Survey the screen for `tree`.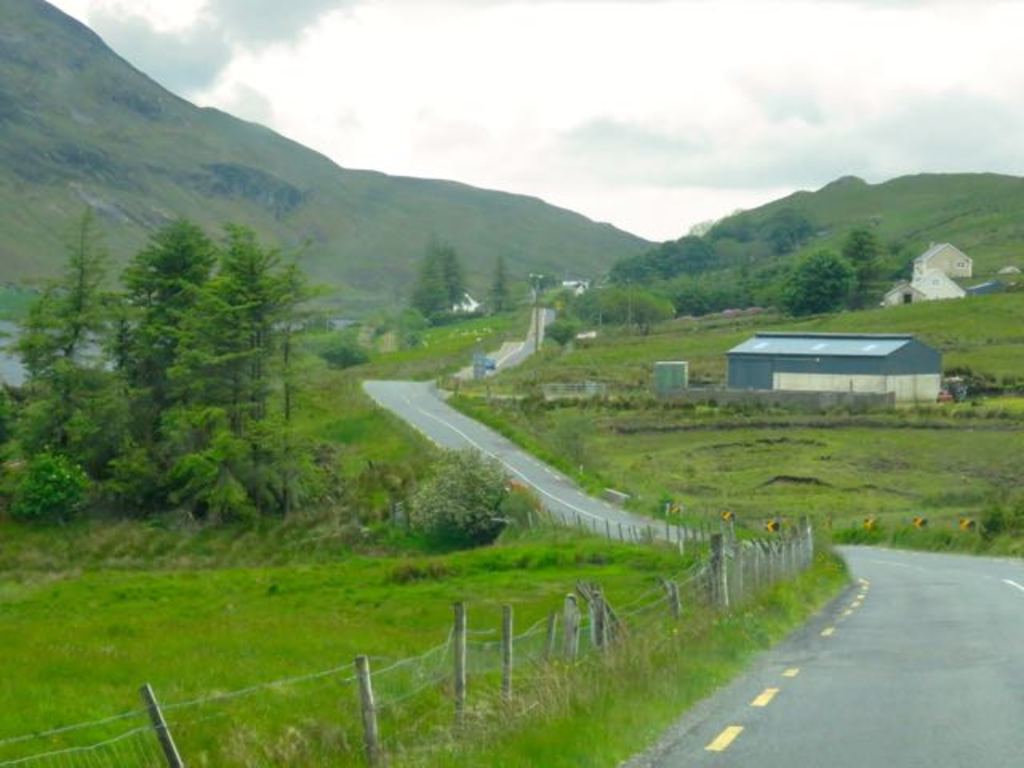
Survey found: <region>162, 437, 251, 536</region>.
